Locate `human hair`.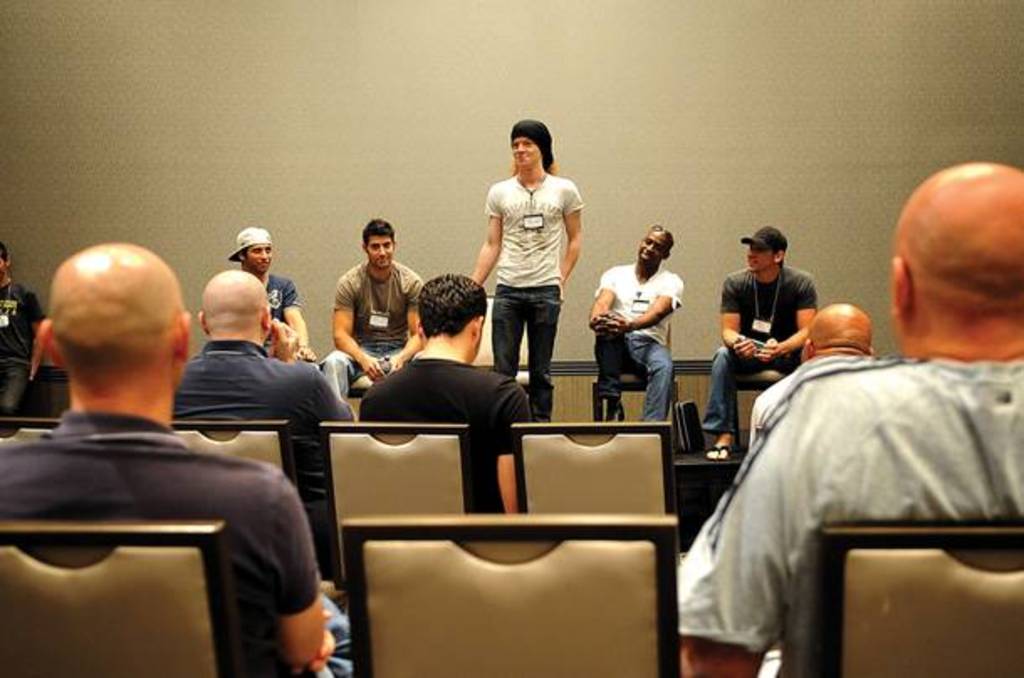
Bounding box: (left=361, top=218, right=398, bottom=253).
